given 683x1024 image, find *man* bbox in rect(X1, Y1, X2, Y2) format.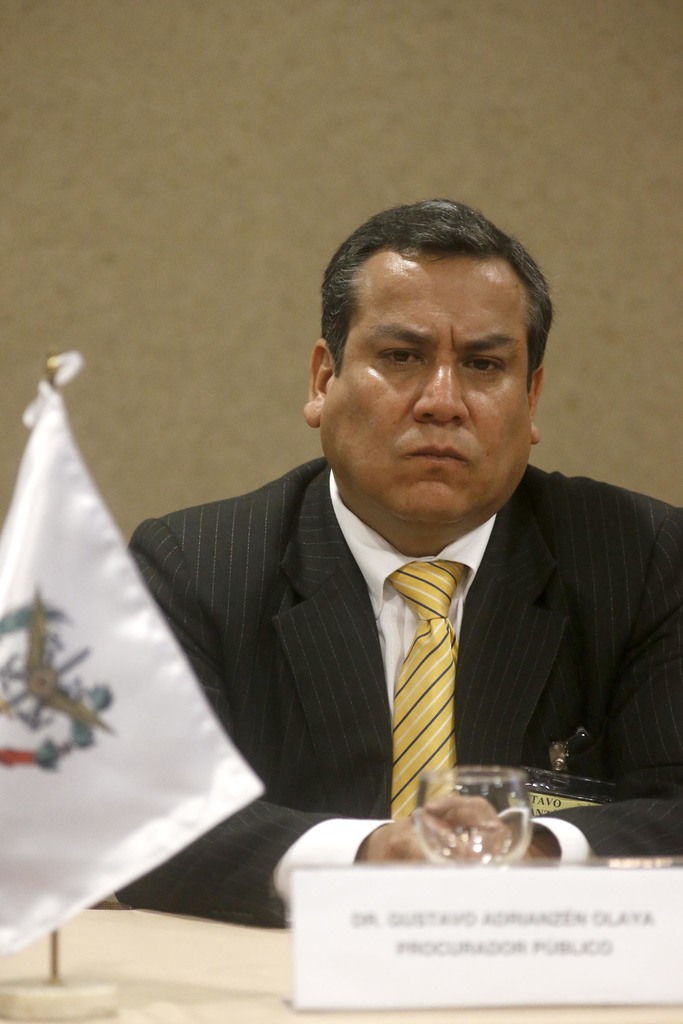
rect(85, 216, 677, 893).
